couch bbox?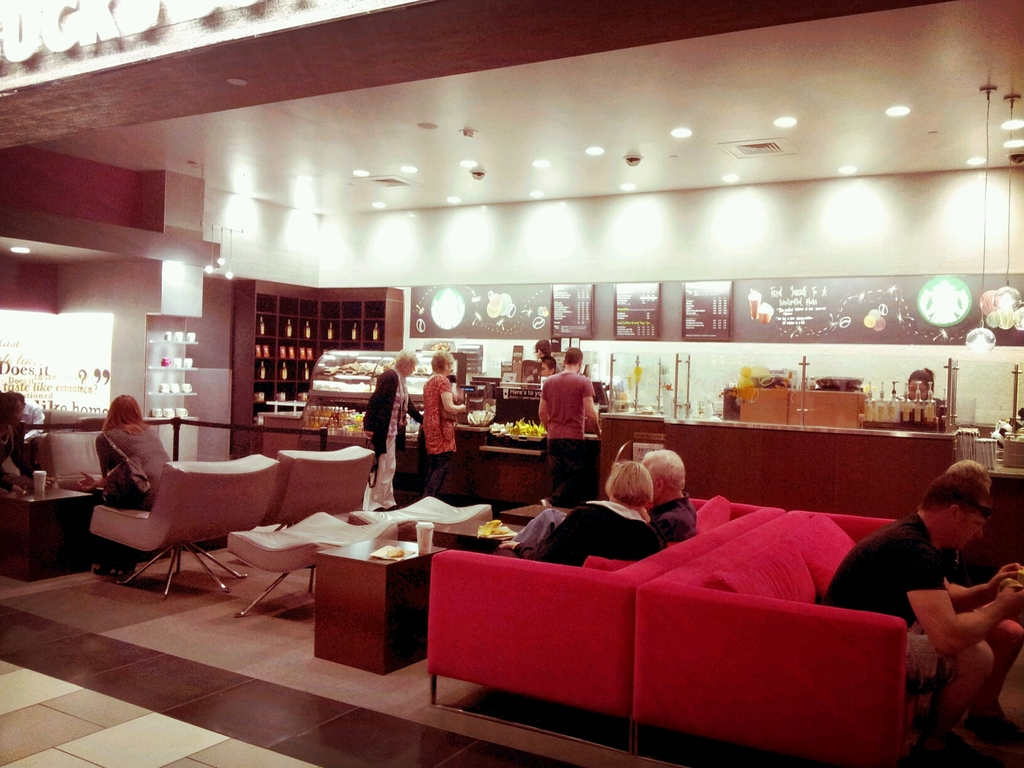
locate(626, 500, 906, 767)
